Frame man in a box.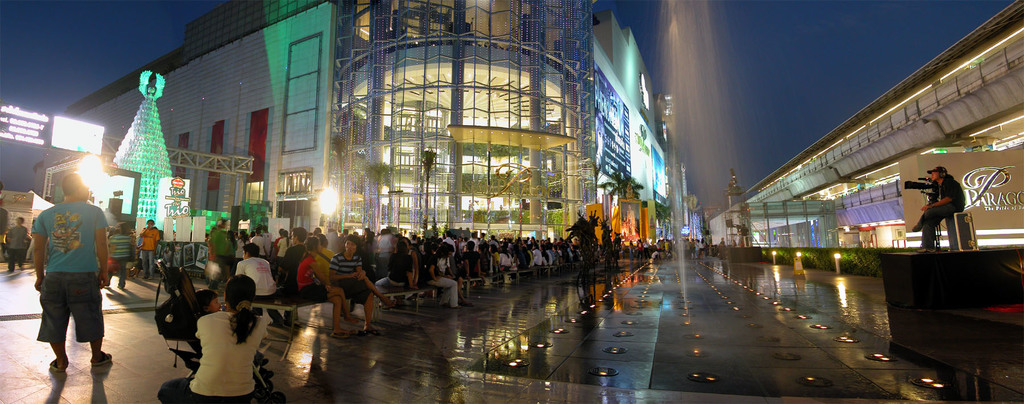
(103, 222, 131, 292).
